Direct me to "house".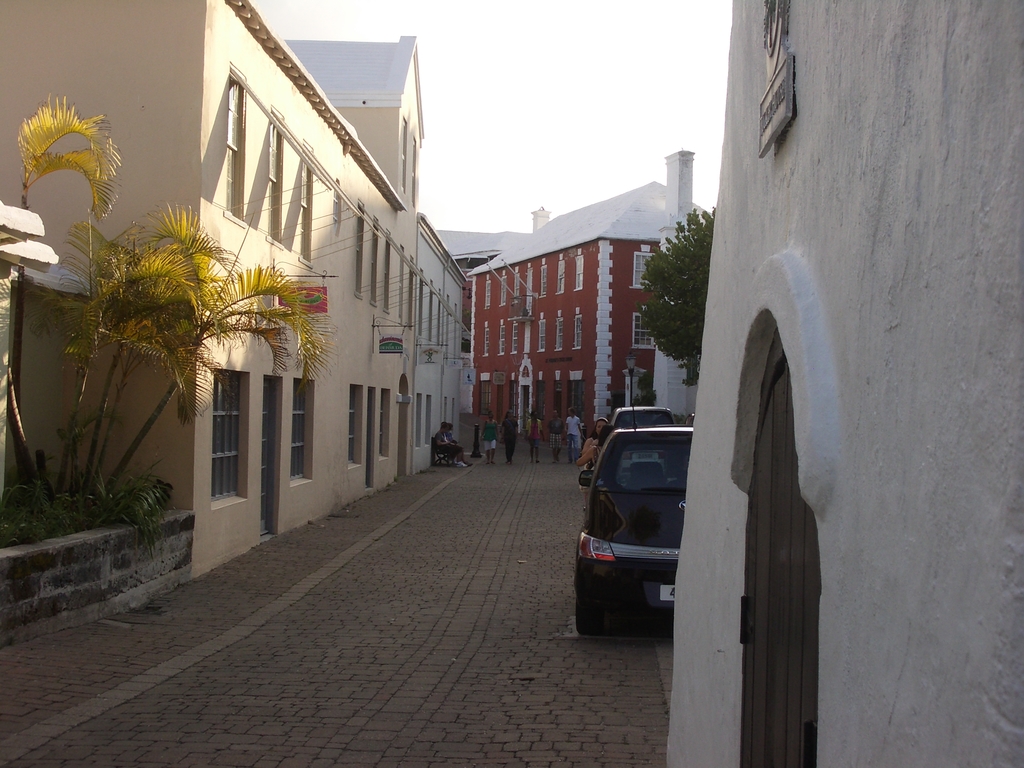
Direction: {"left": 416, "top": 221, "right": 502, "bottom": 476}.
